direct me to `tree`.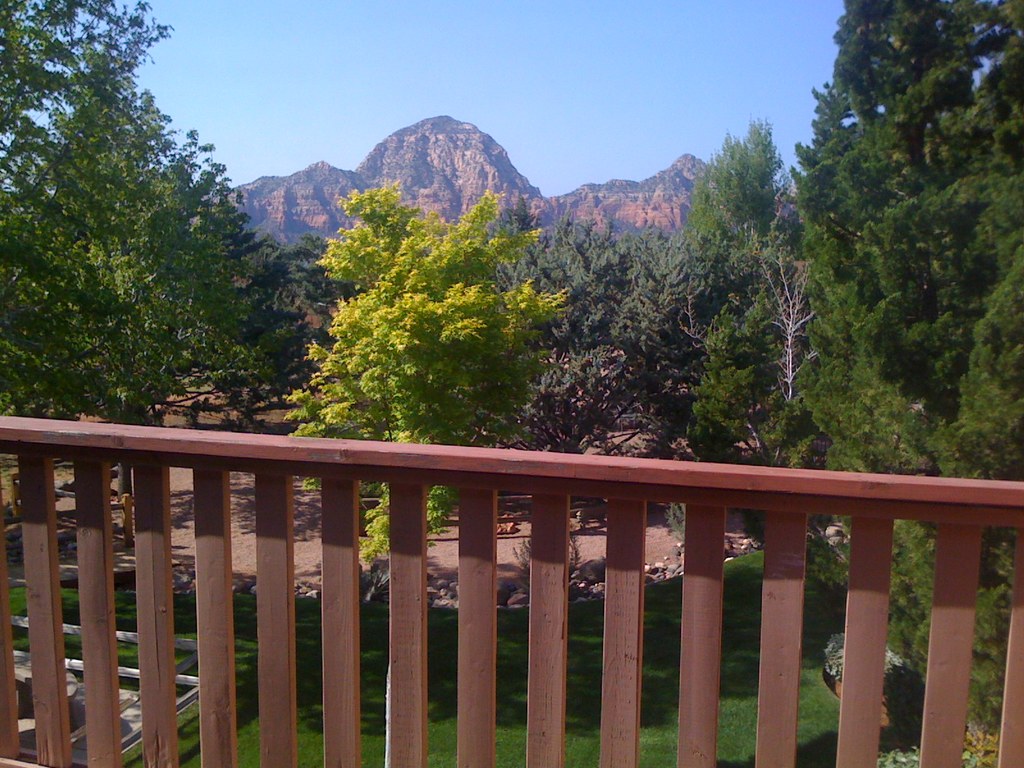
Direction: <region>684, 134, 774, 299</region>.
